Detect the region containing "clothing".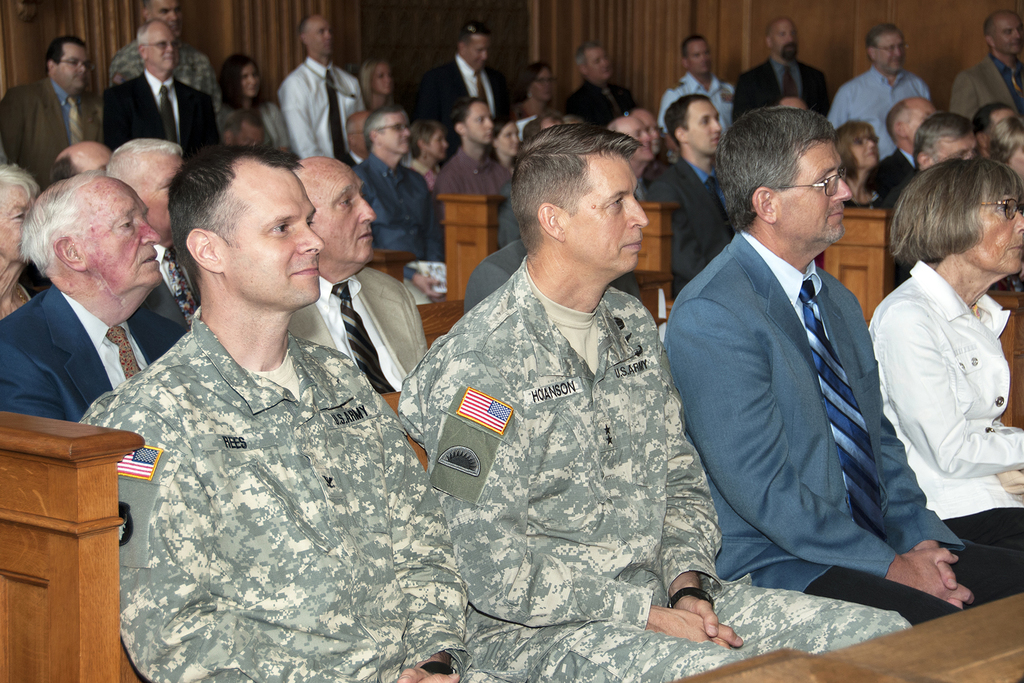
735:62:833:128.
